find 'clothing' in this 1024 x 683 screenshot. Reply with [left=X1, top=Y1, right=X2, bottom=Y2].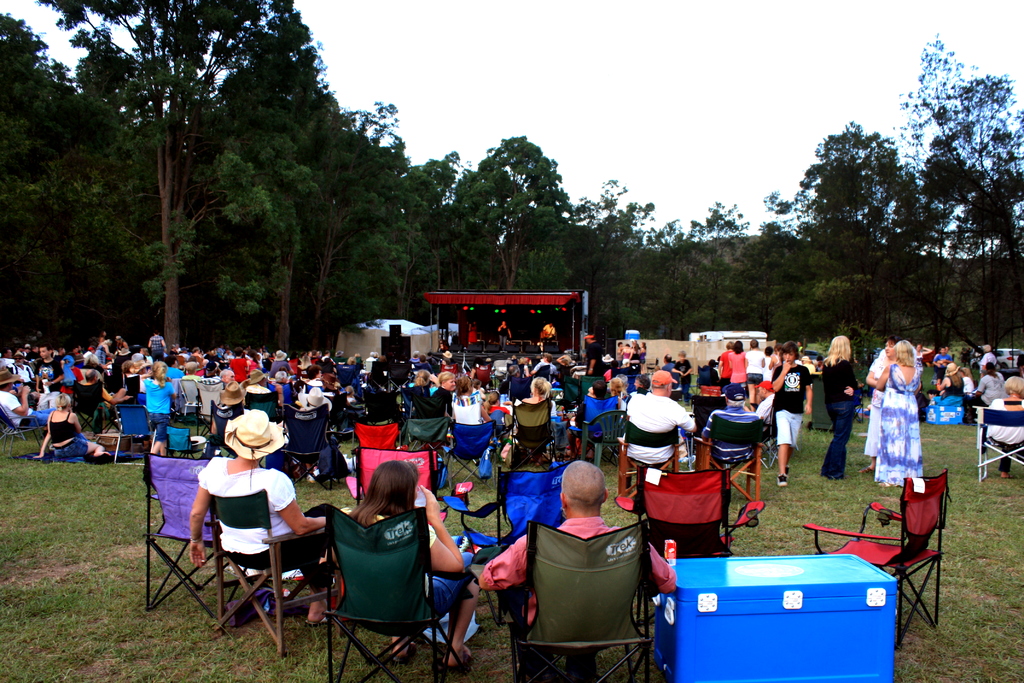
[left=819, top=352, right=860, bottom=482].
